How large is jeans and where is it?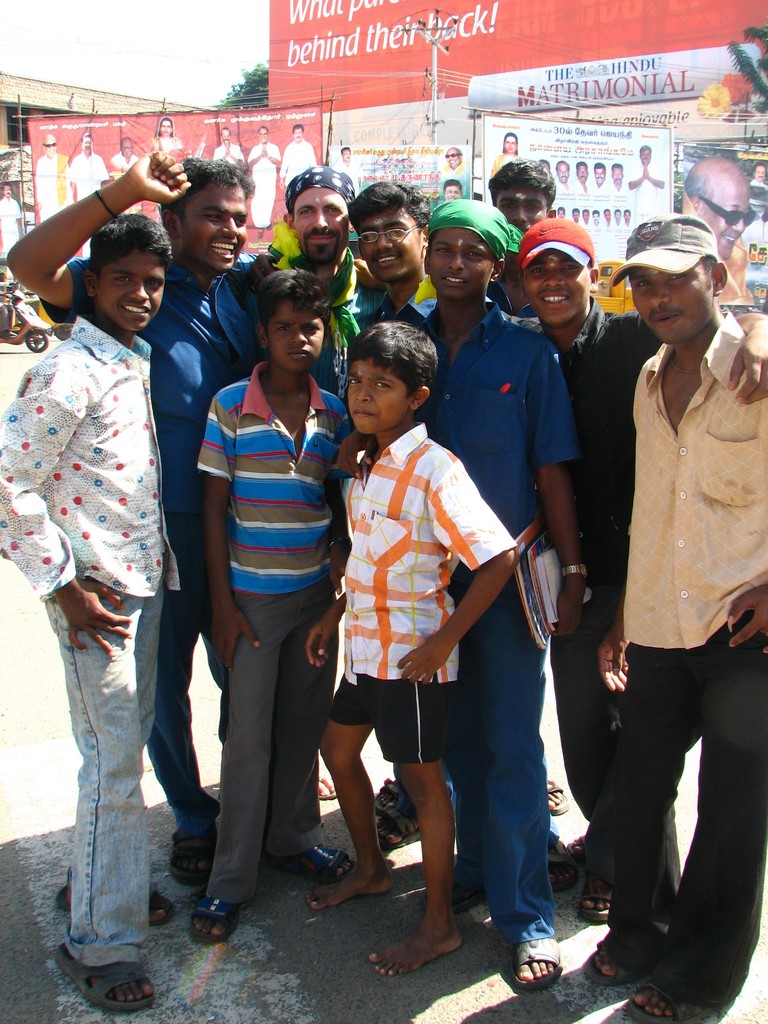
Bounding box: bbox=[37, 576, 135, 989].
